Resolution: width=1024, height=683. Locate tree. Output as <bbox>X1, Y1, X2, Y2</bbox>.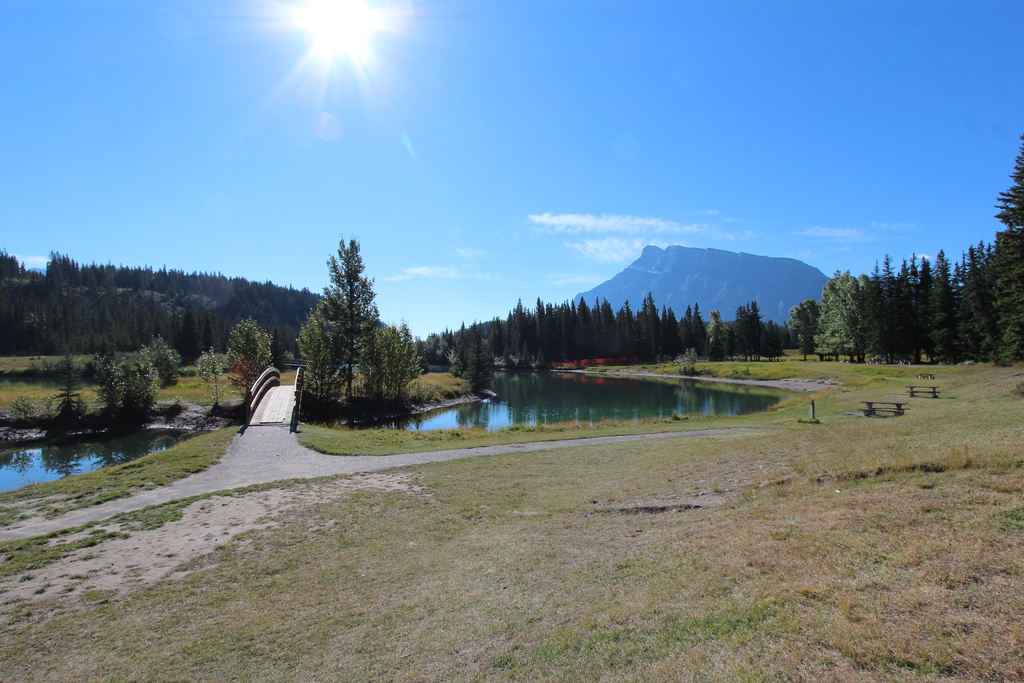
<bbox>385, 320, 428, 395</bbox>.
